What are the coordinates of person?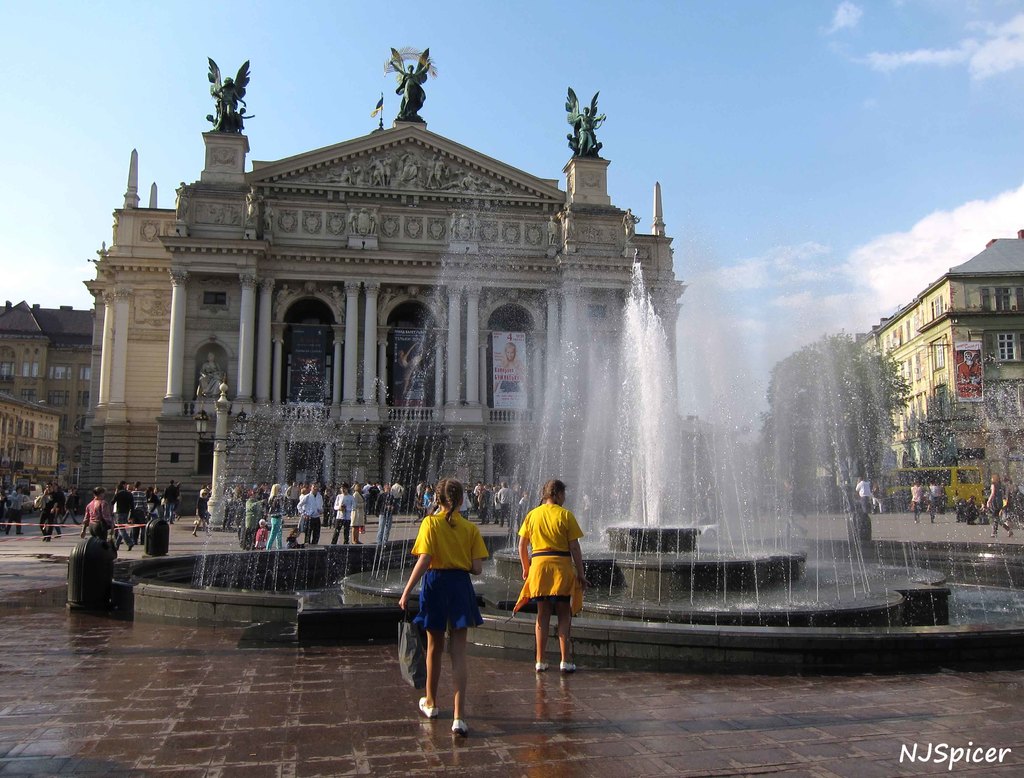
<region>508, 478, 588, 674</region>.
